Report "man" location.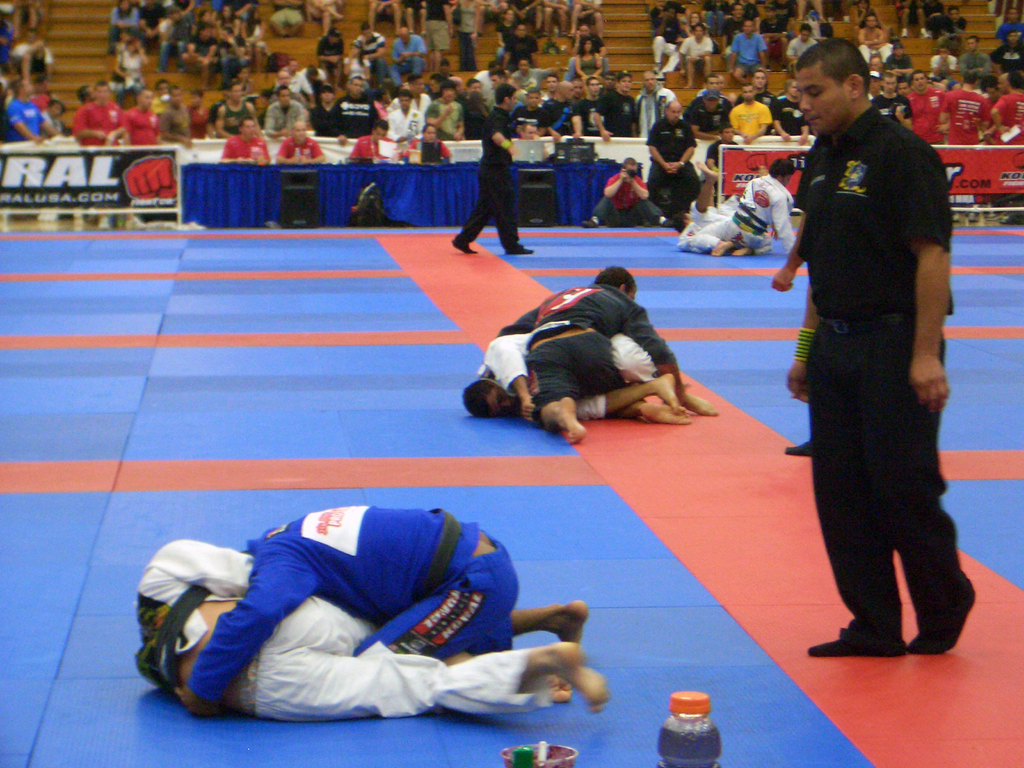
Report: bbox=[982, 76, 1007, 106].
